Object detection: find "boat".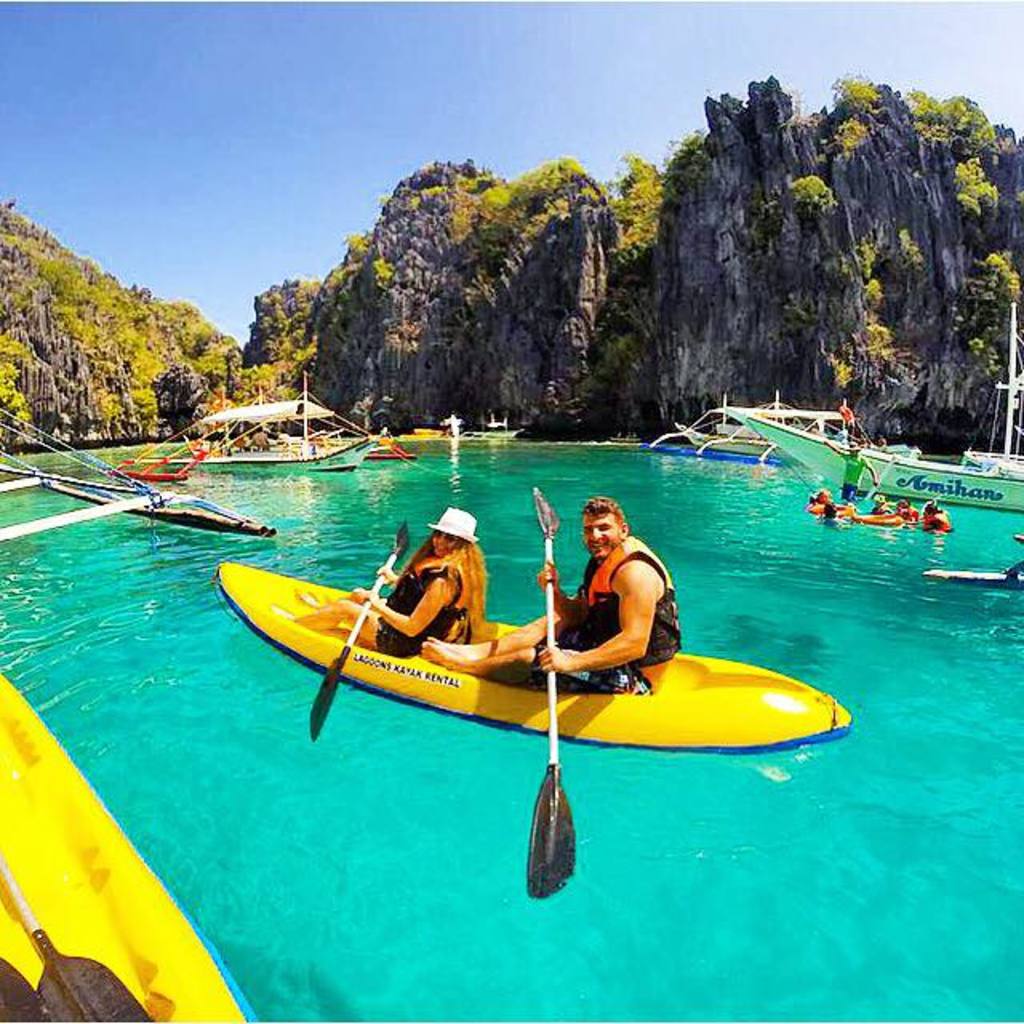
[left=0, top=672, right=258, bottom=1022].
